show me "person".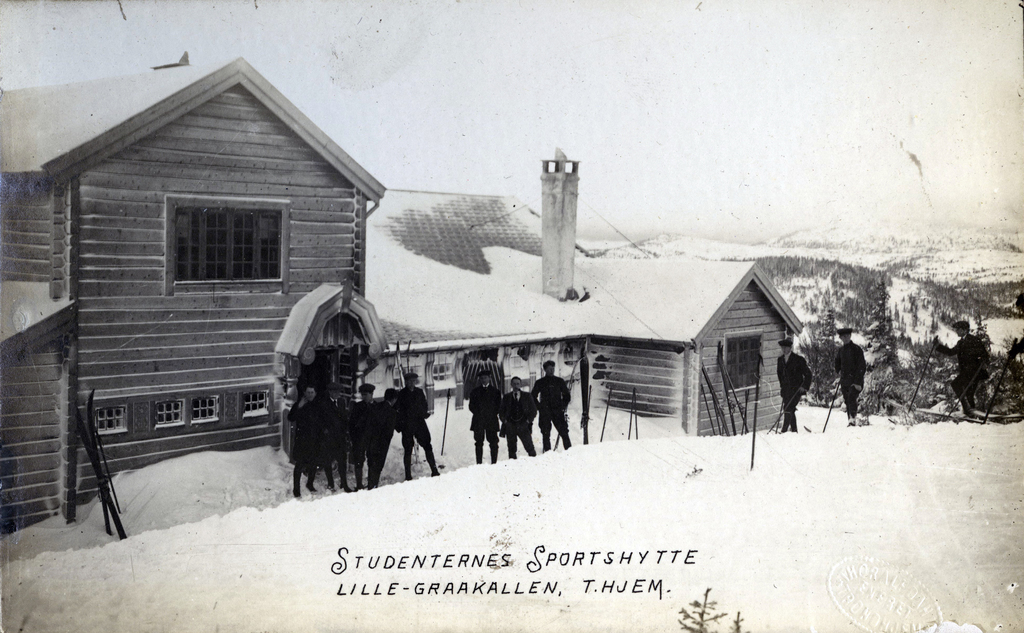
"person" is here: (936, 322, 991, 418).
